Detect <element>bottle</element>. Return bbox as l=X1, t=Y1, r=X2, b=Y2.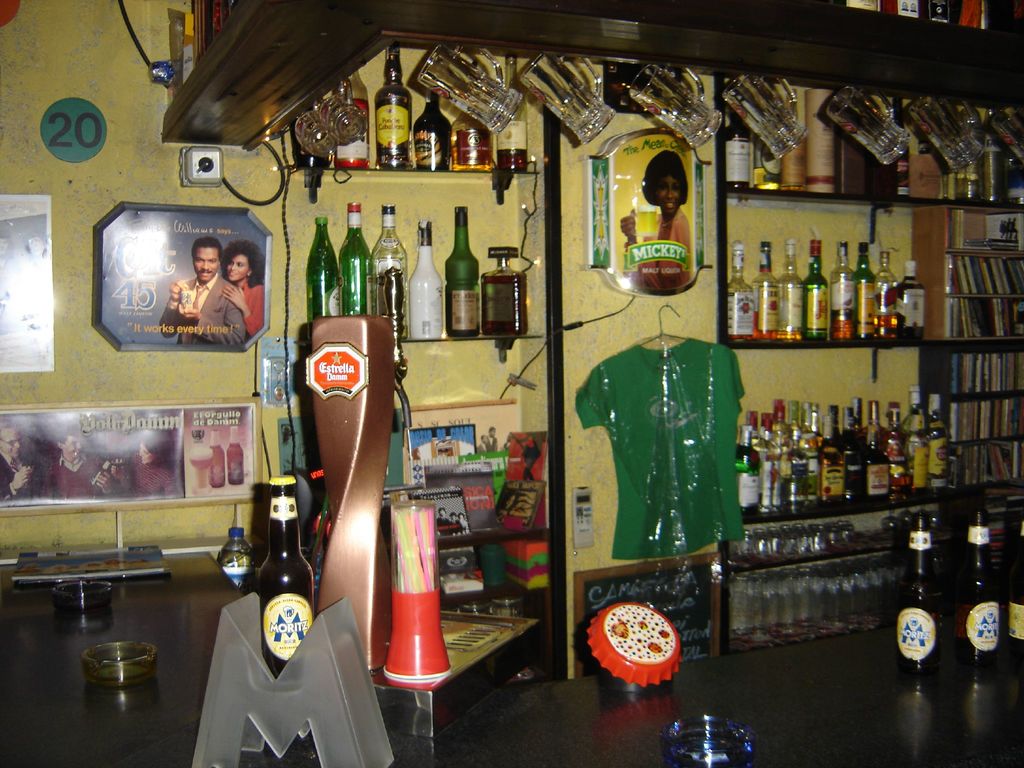
l=371, t=204, r=408, b=337.
